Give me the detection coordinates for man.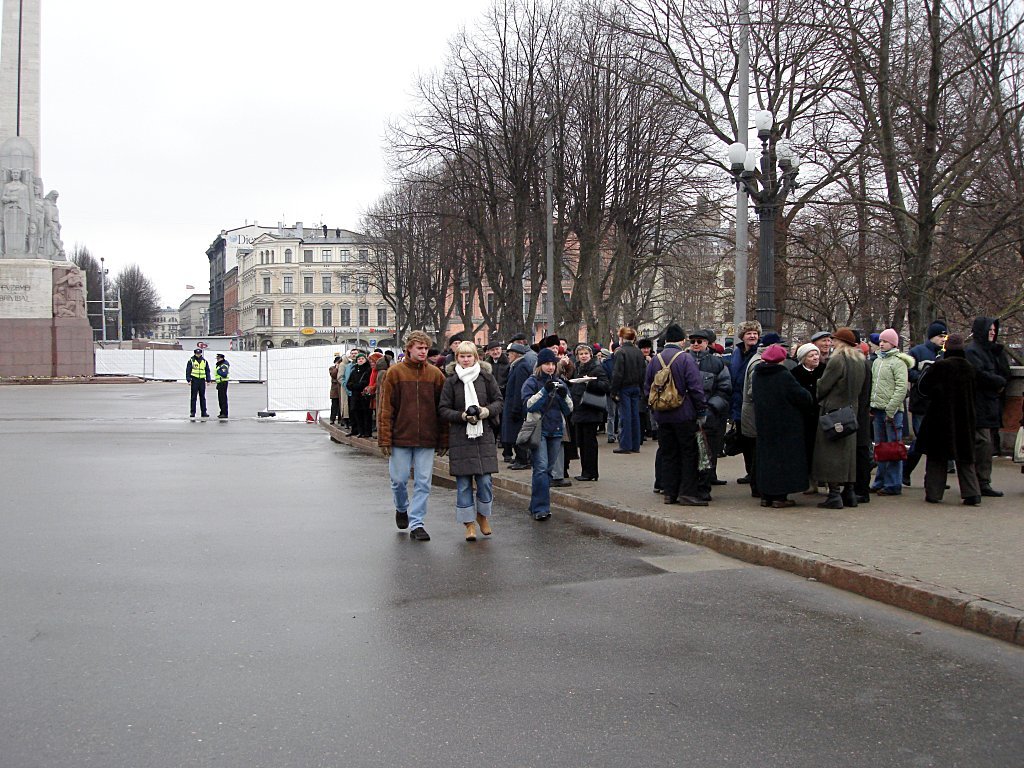
bbox=(377, 327, 448, 547).
